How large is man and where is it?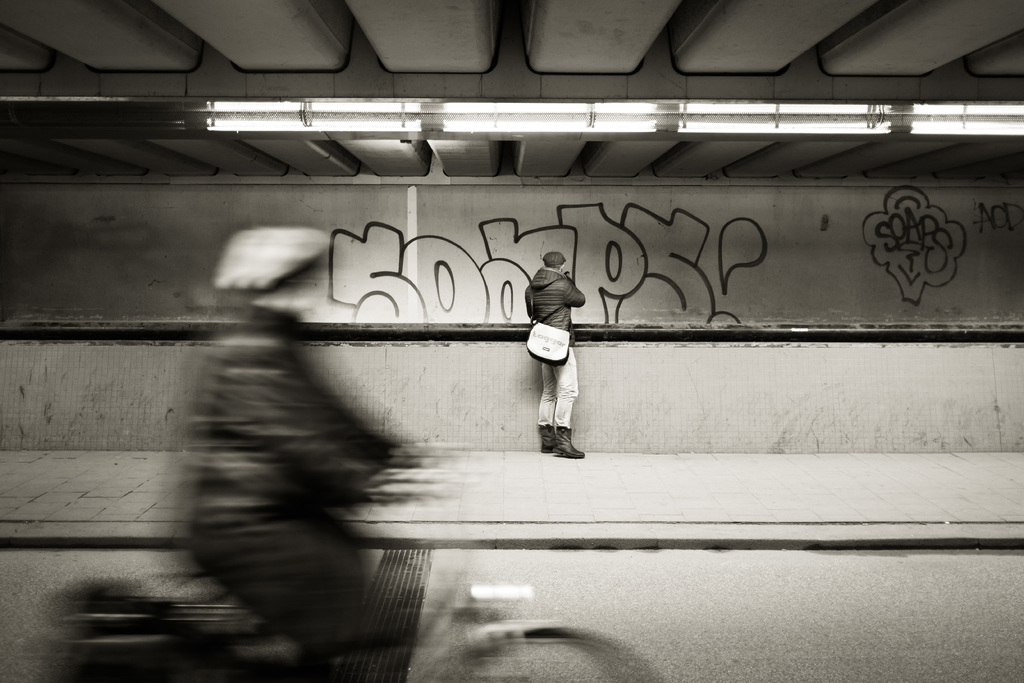
Bounding box: l=511, t=241, r=588, b=463.
